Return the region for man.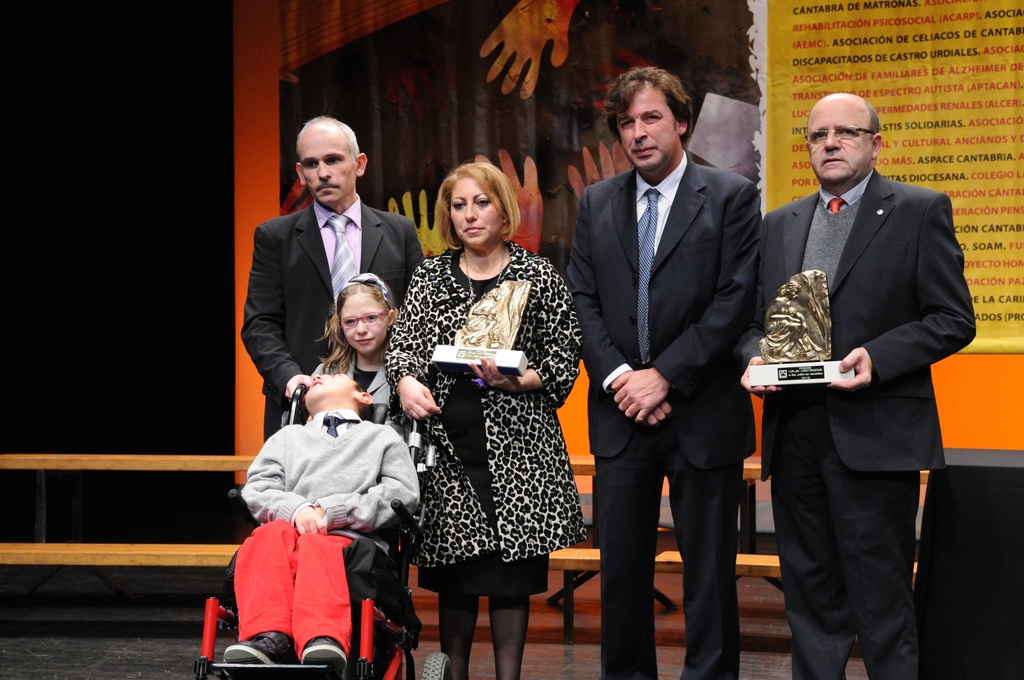
crop(565, 64, 764, 679).
